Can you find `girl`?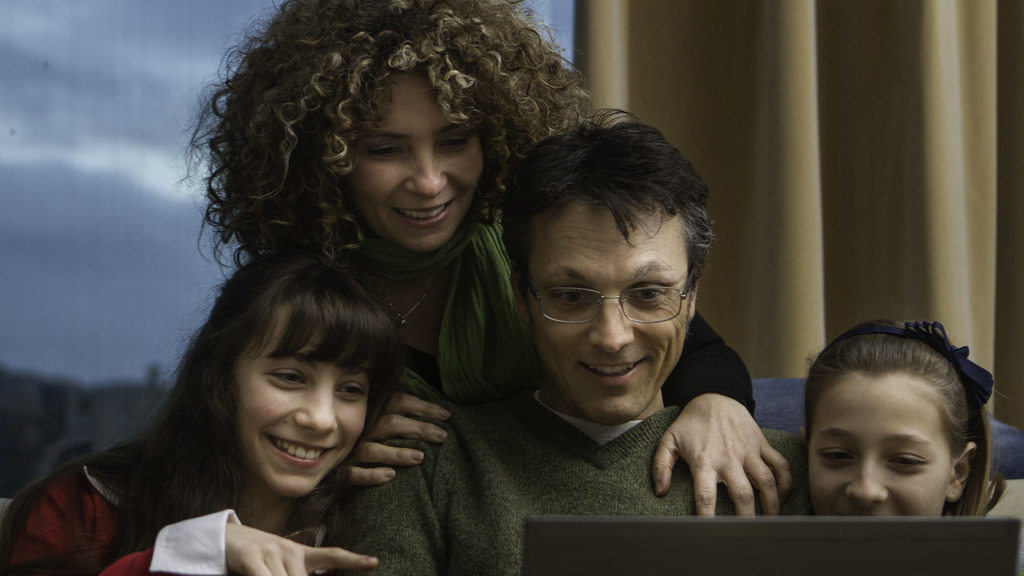
Yes, bounding box: rect(806, 310, 988, 513).
